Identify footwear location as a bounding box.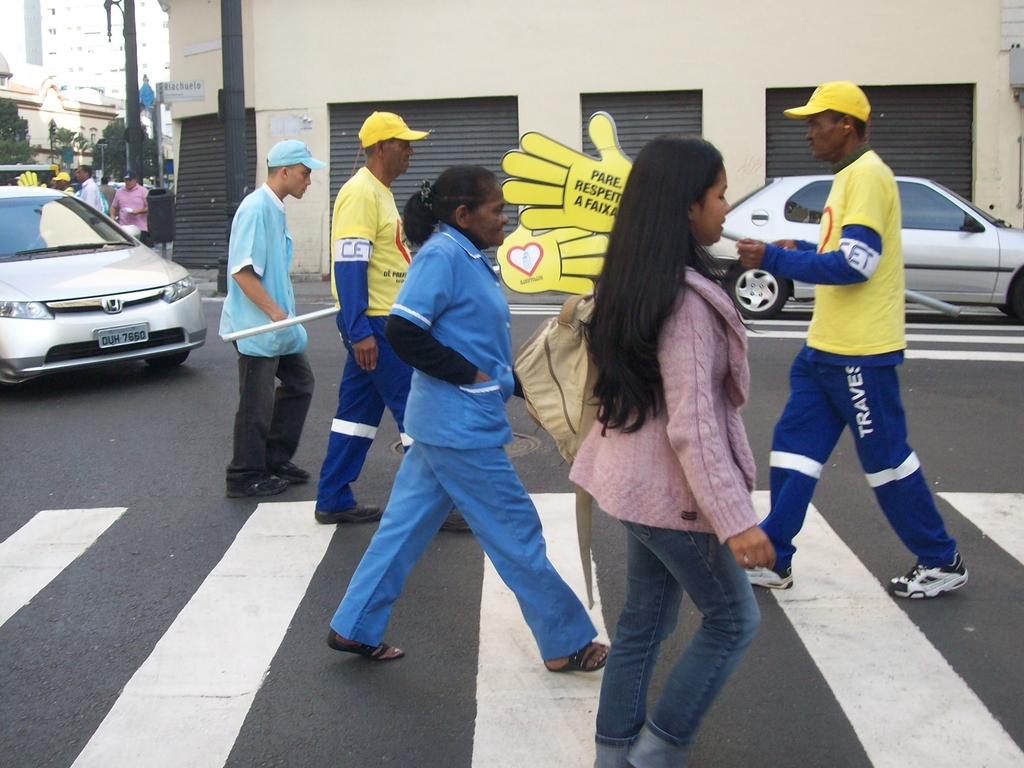
[737, 554, 791, 584].
